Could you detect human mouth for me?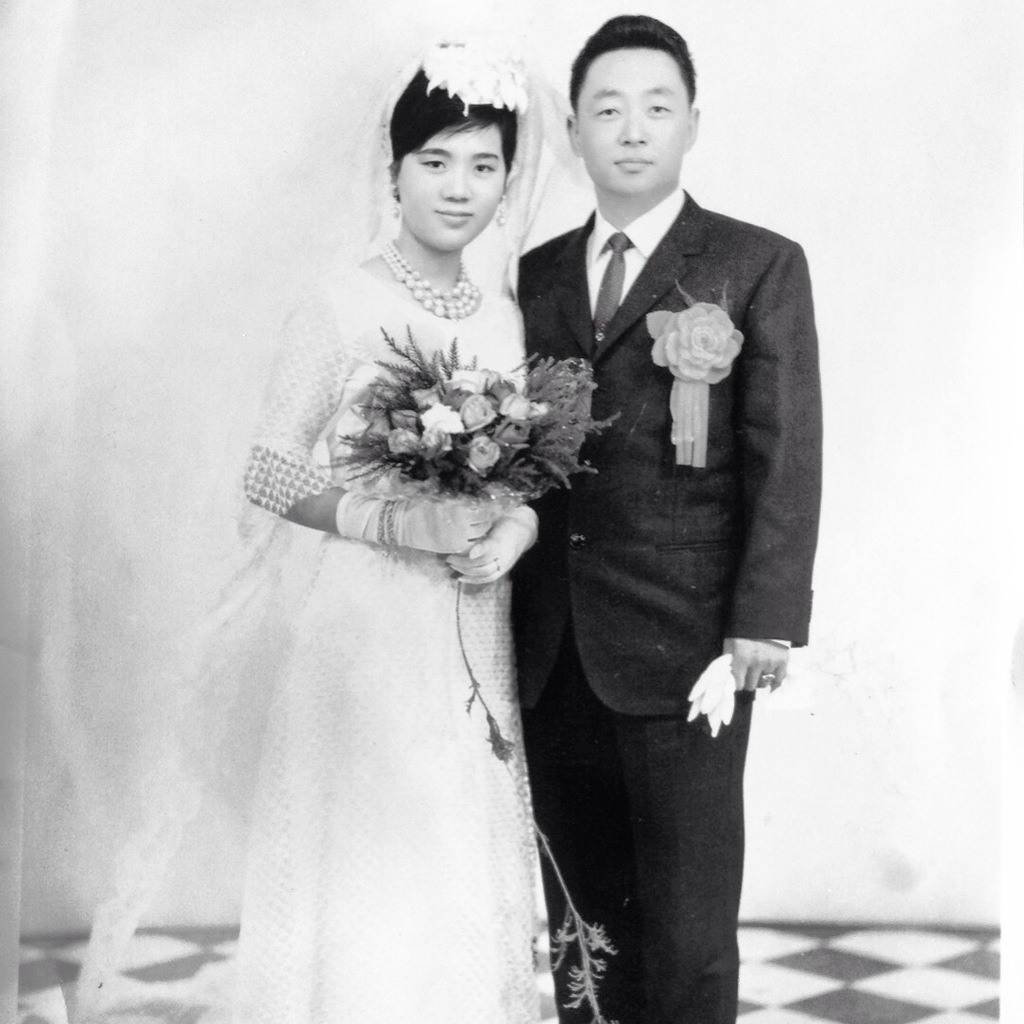
Detection result: 434 207 472 229.
